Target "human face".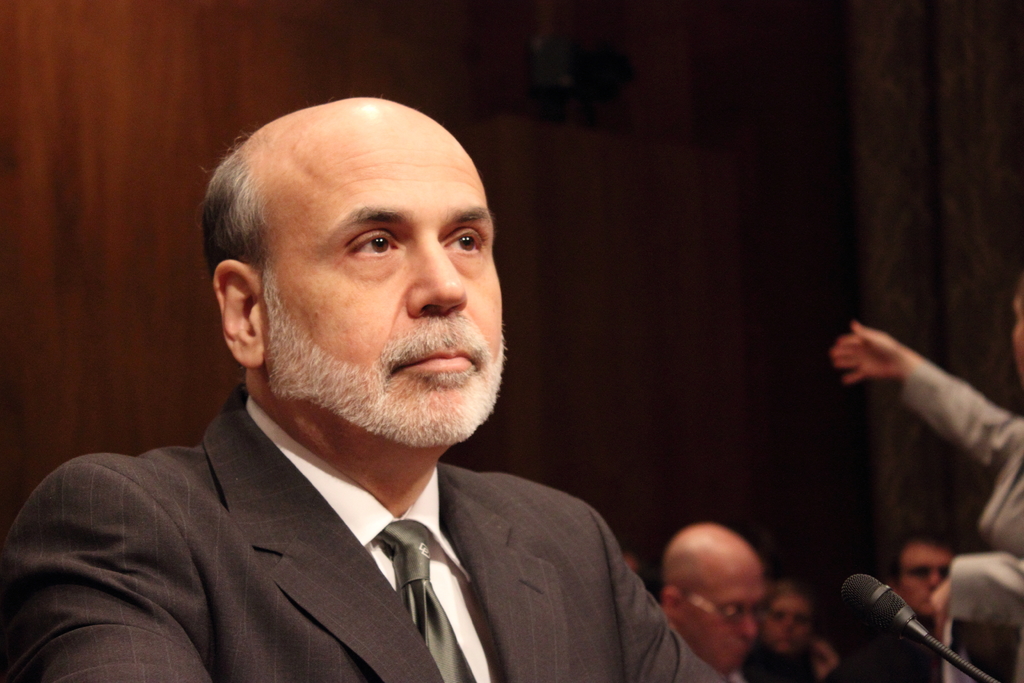
Target region: bbox=(764, 596, 814, 655).
